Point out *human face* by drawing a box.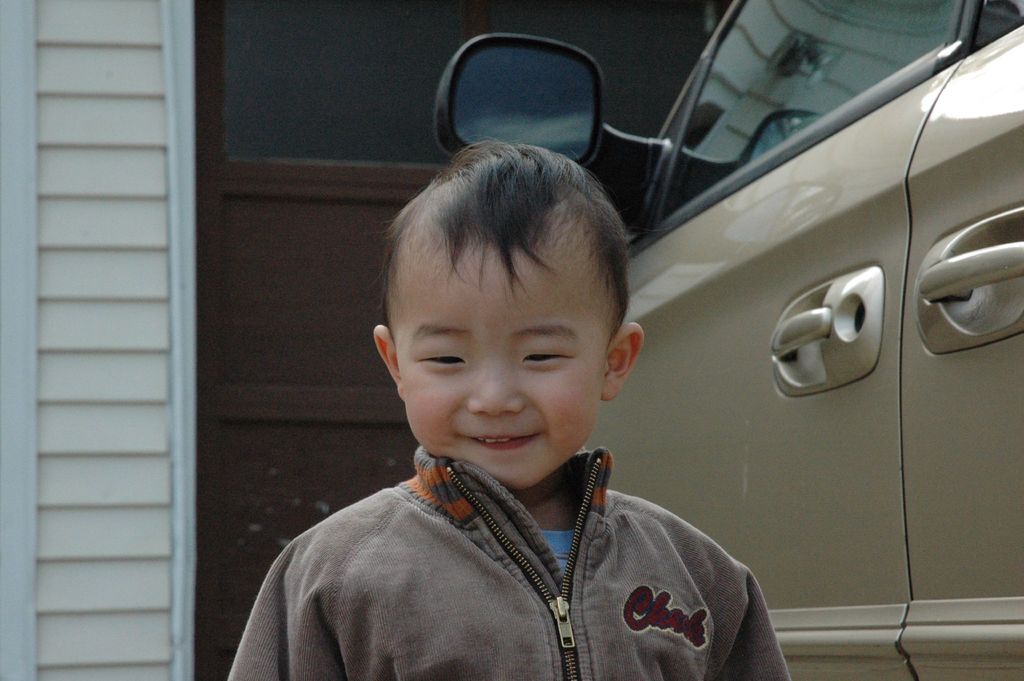
Rect(396, 247, 610, 490).
